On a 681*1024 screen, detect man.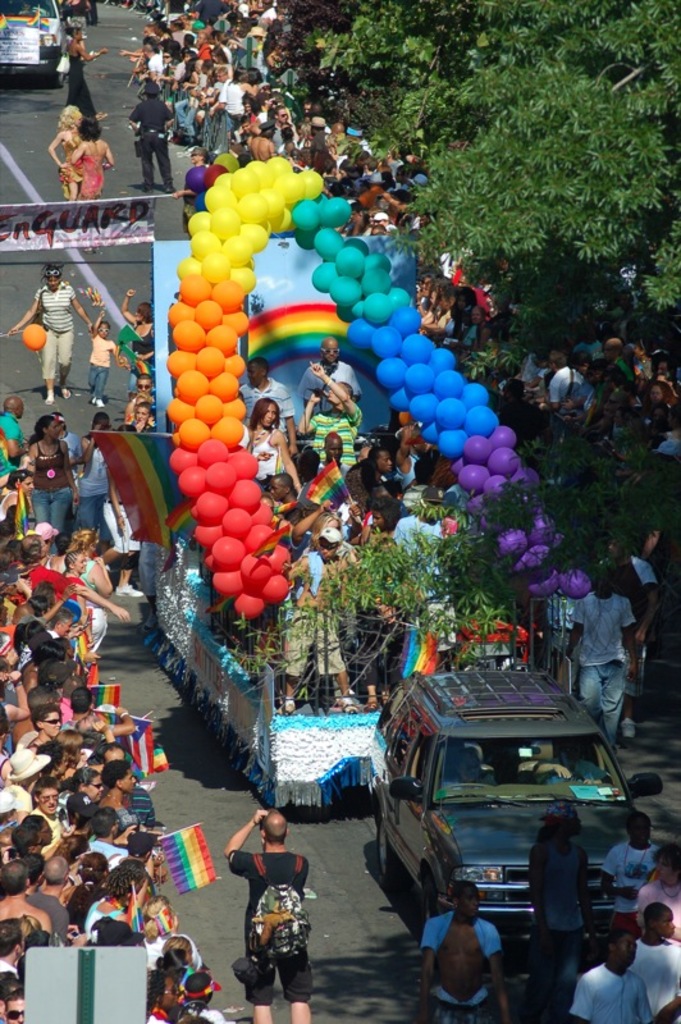
<region>298, 335, 365, 411</region>.
